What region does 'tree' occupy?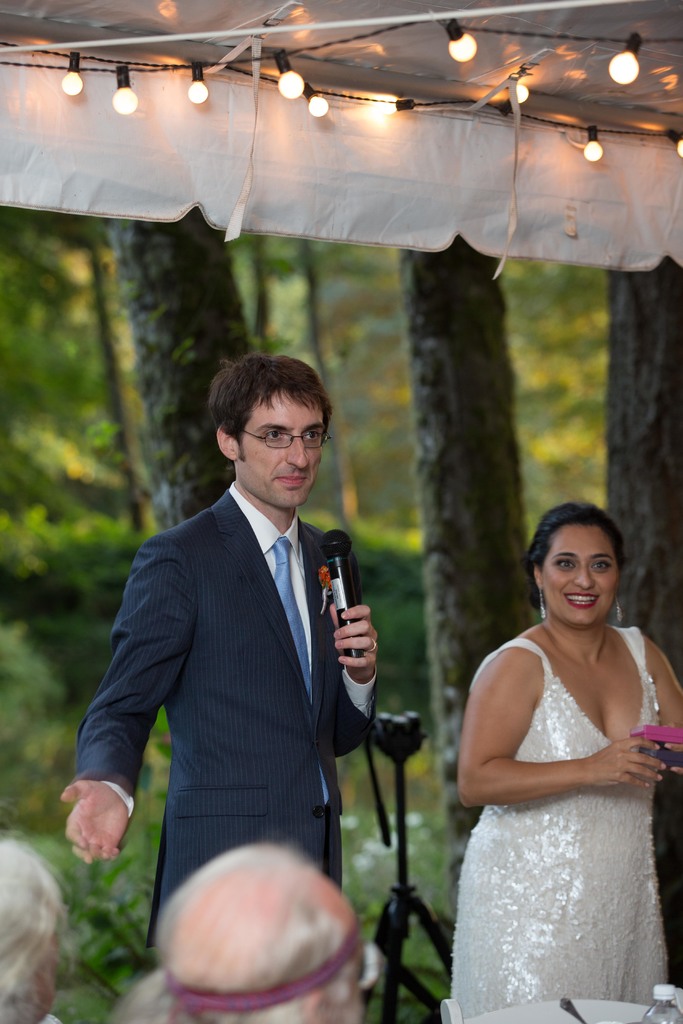
0 210 145 570.
